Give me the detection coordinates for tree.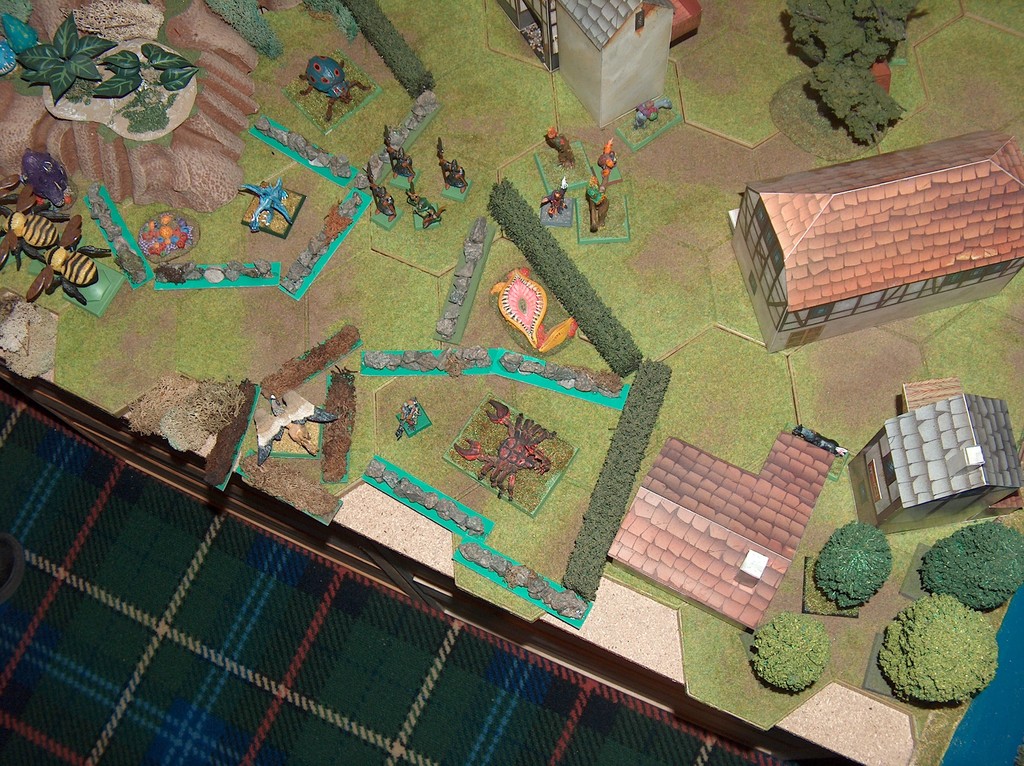
left=879, top=593, right=998, bottom=705.
